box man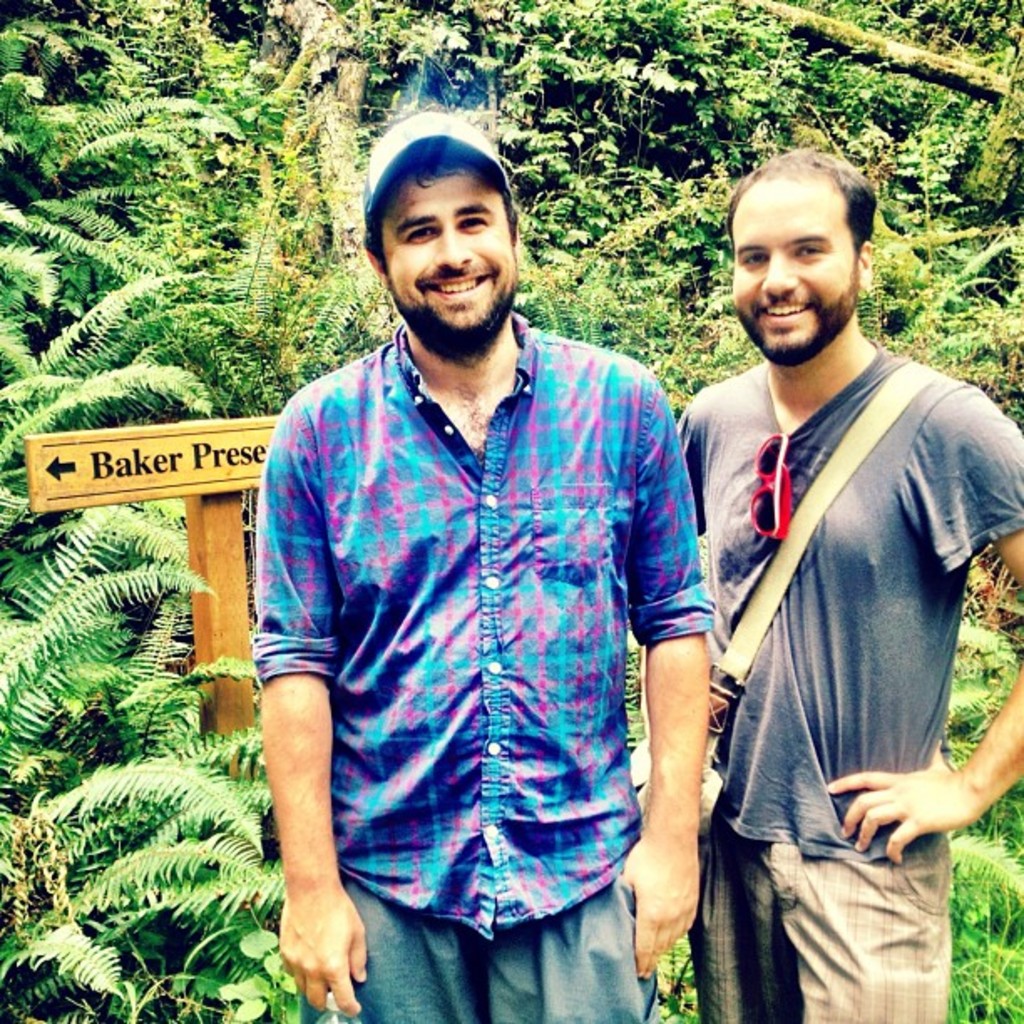
box(678, 105, 1009, 1023)
